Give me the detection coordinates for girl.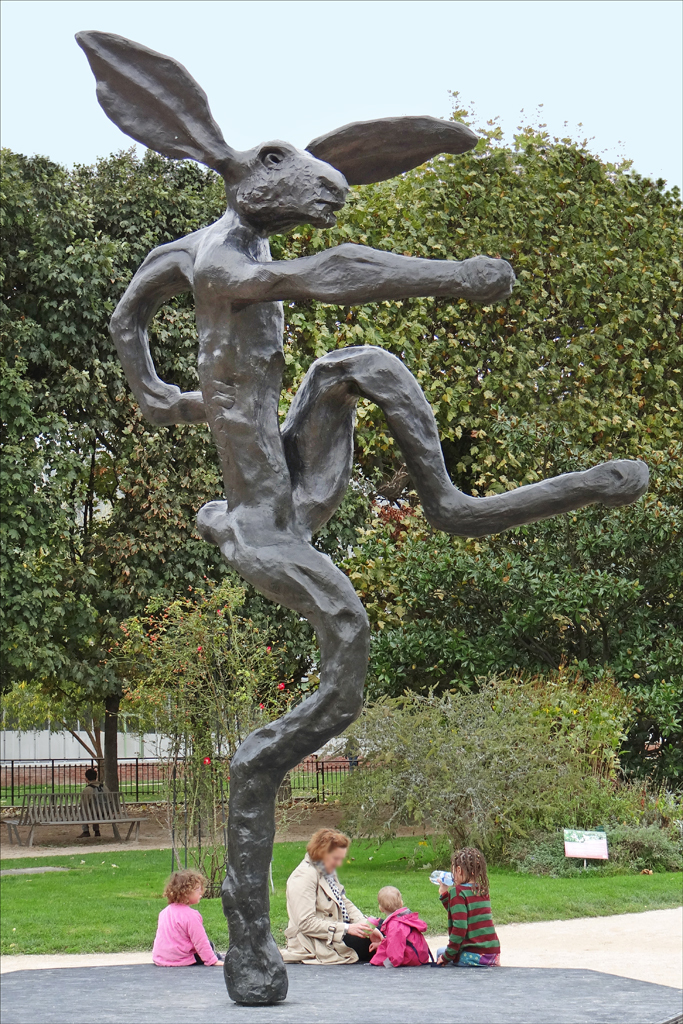
[280,831,380,966].
